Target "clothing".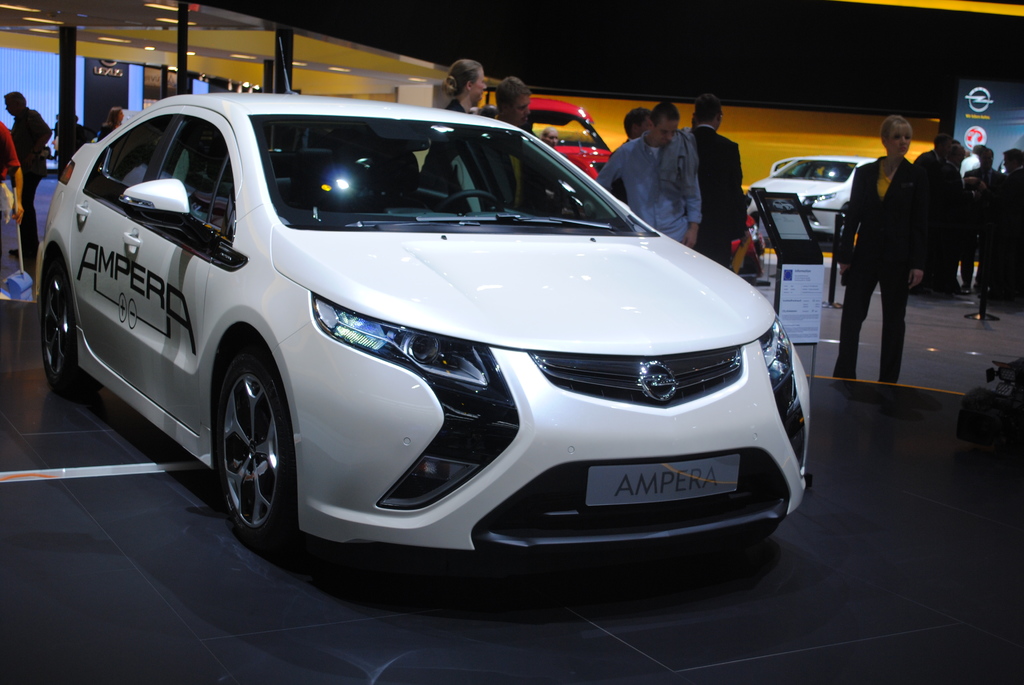
Target region: box(904, 145, 963, 282).
